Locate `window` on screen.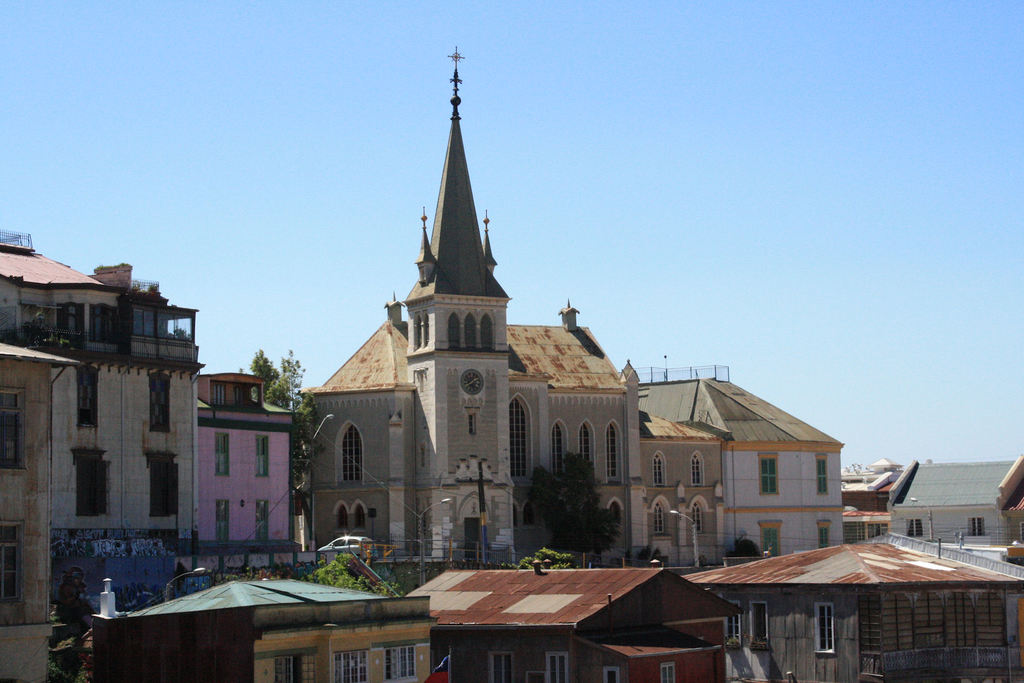
On screen at [left=150, top=375, right=170, bottom=435].
